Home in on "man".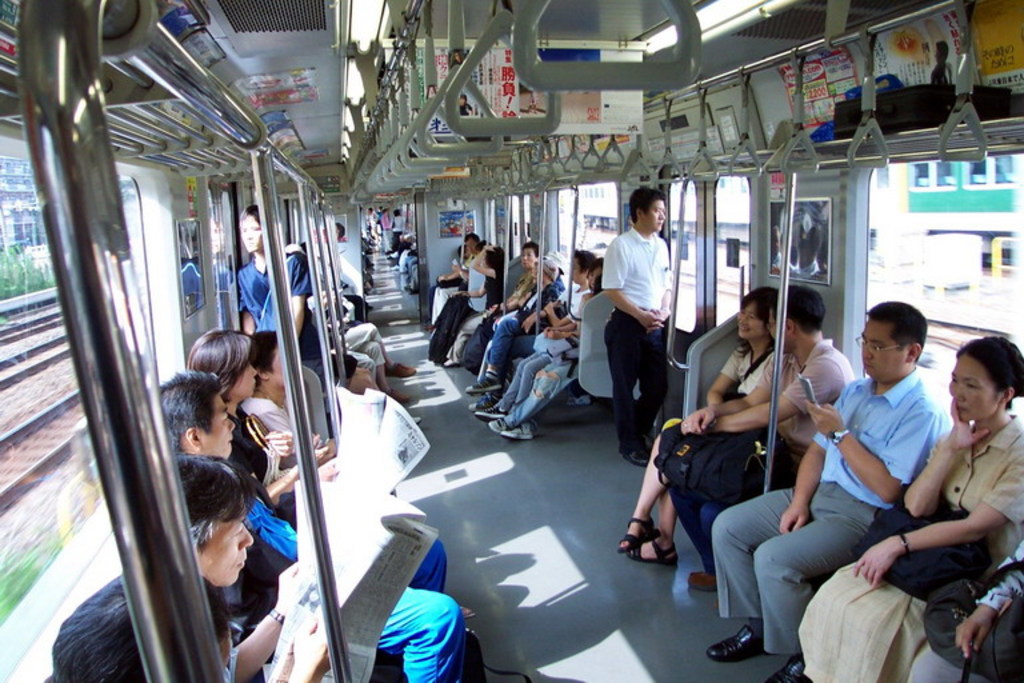
Homed in at bbox=(301, 292, 415, 402).
